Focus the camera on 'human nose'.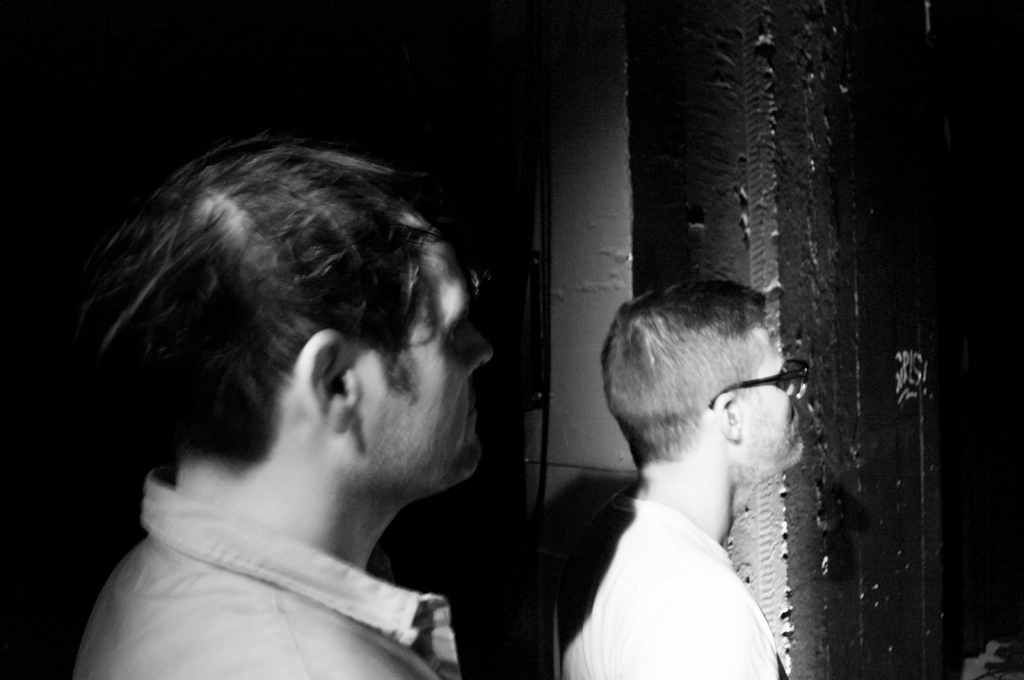
Focus region: x1=791, y1=373, x2=806, y2=398.
